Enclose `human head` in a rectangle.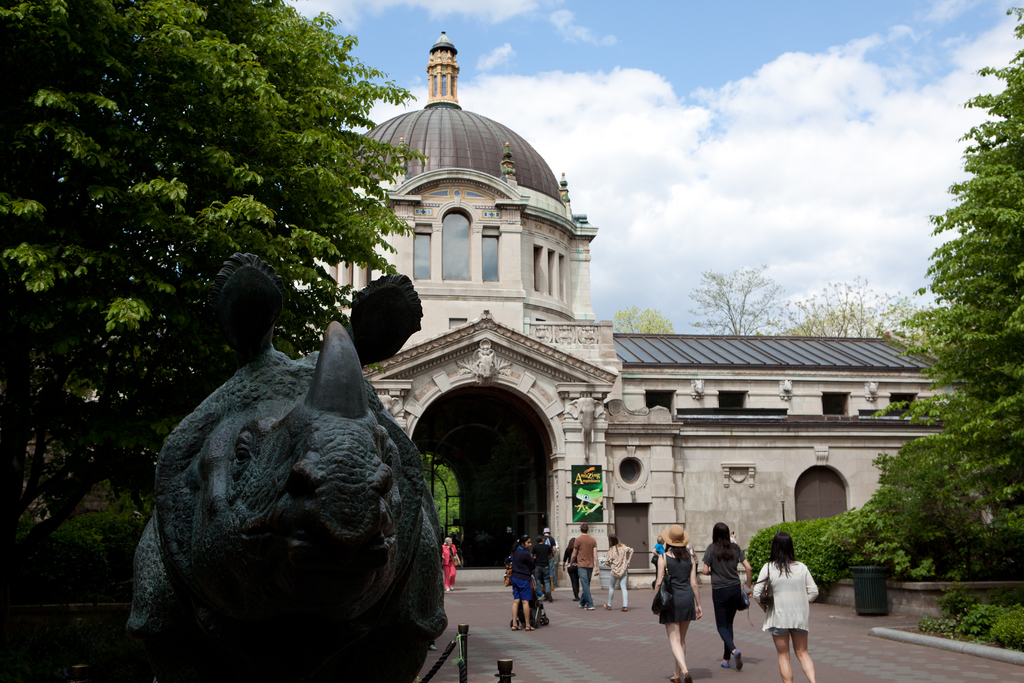
region(710, 523, 730, 541).
